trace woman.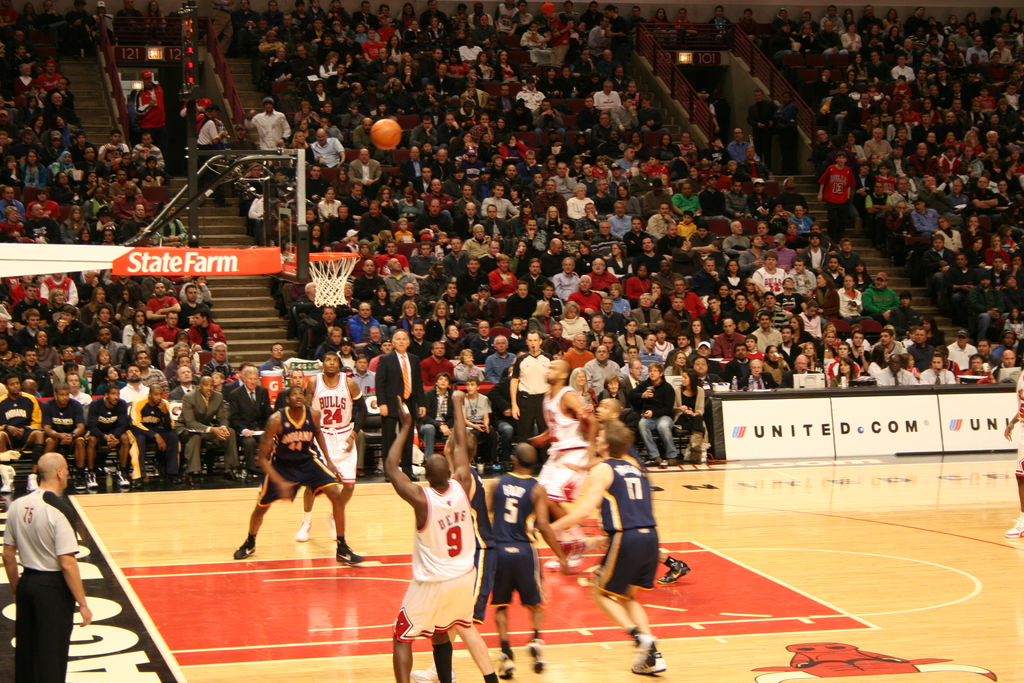
Traced to [left=977, top=141, right=1004, bottom=172].
